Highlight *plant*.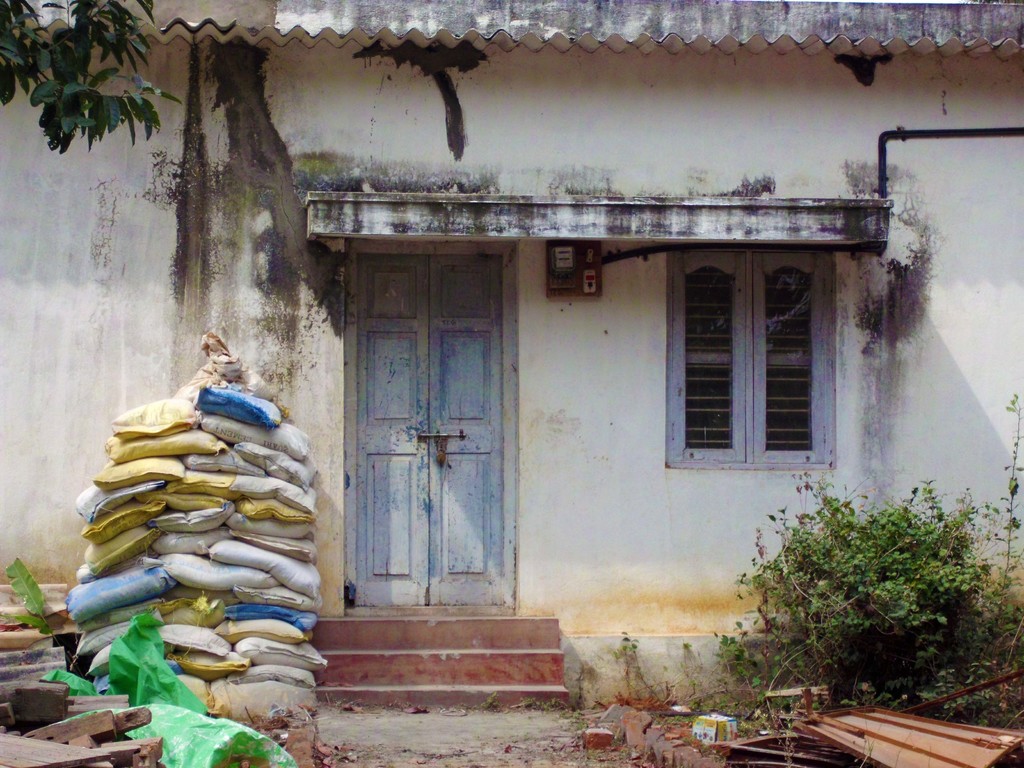
Highlighted region: box=[664, 647, 718, 707].
